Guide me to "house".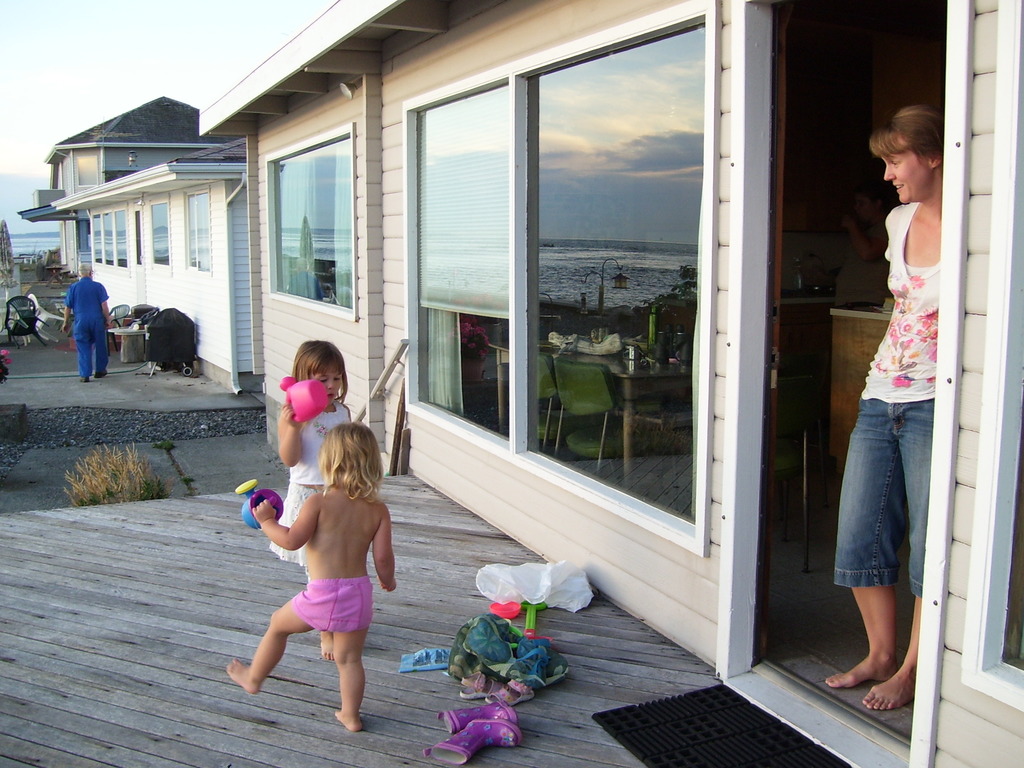
Guidance: region(31, 95, 205, 280).
